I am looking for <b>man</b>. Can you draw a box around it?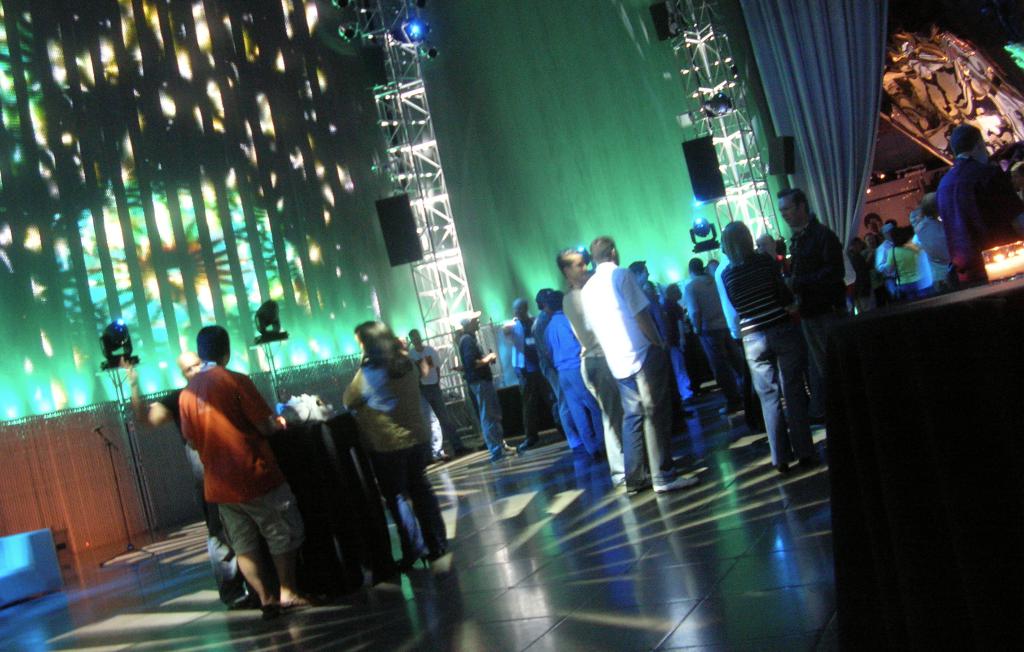
Sure, the bounding box is 786,187,836,395.
